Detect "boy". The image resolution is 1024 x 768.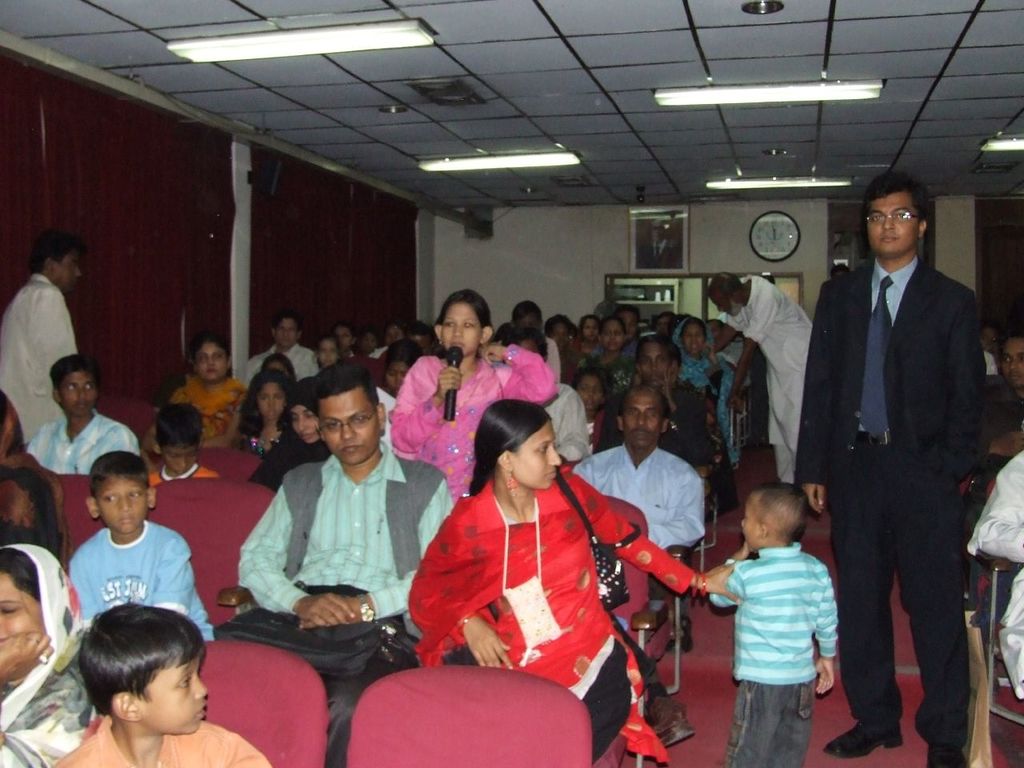
711 485 841 767.
